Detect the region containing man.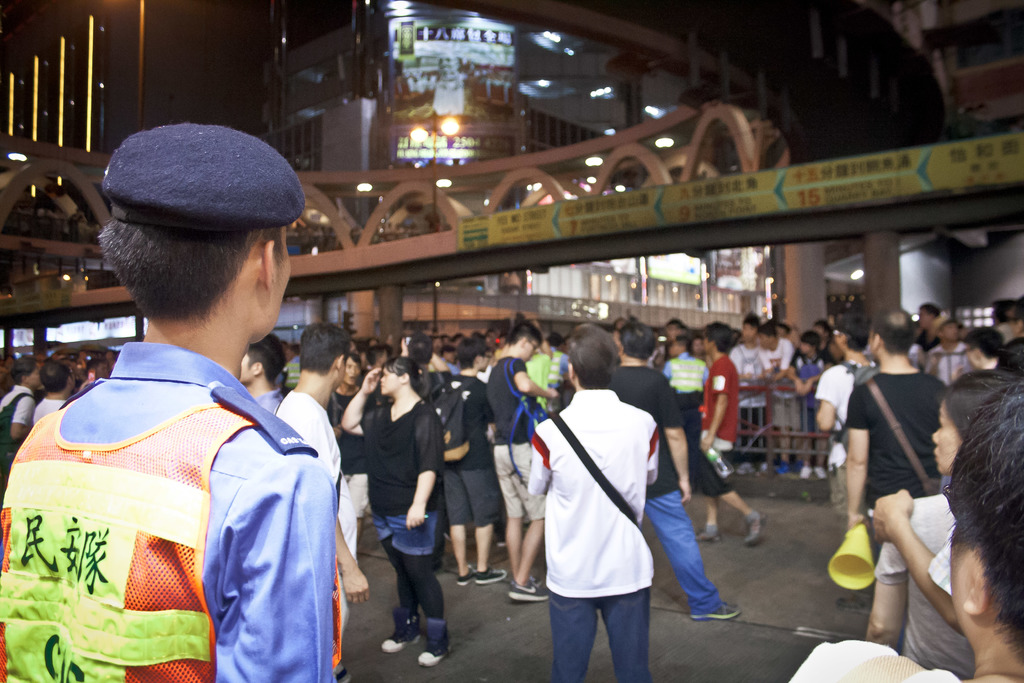
select_region(23, 139, 360, 682).
